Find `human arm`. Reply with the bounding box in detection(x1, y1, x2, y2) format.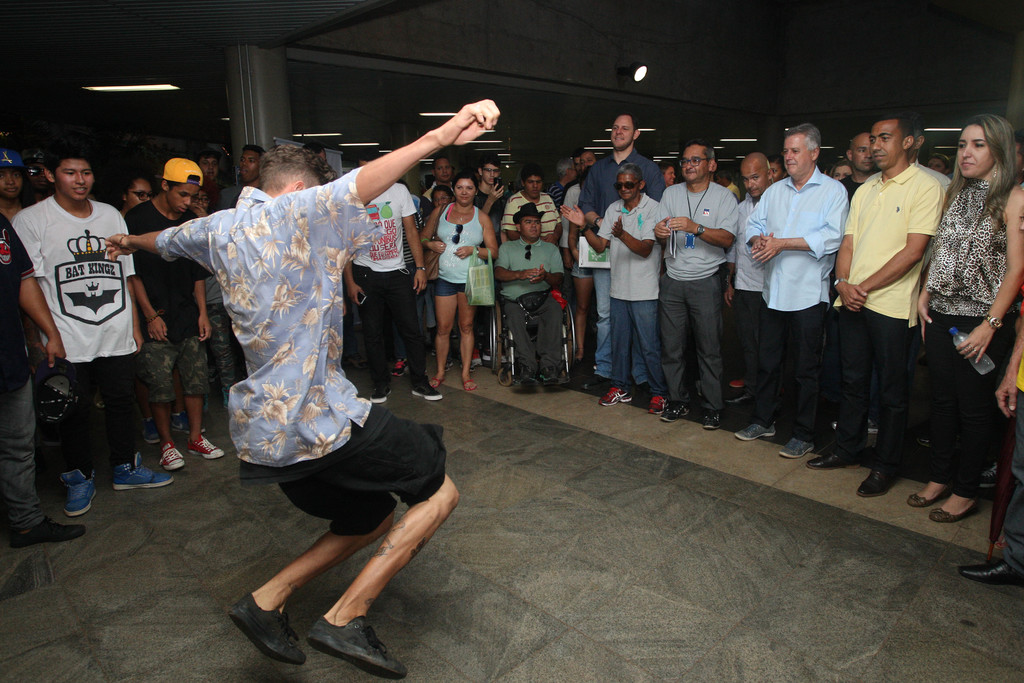
detection(951, 183, 1023, 357).
